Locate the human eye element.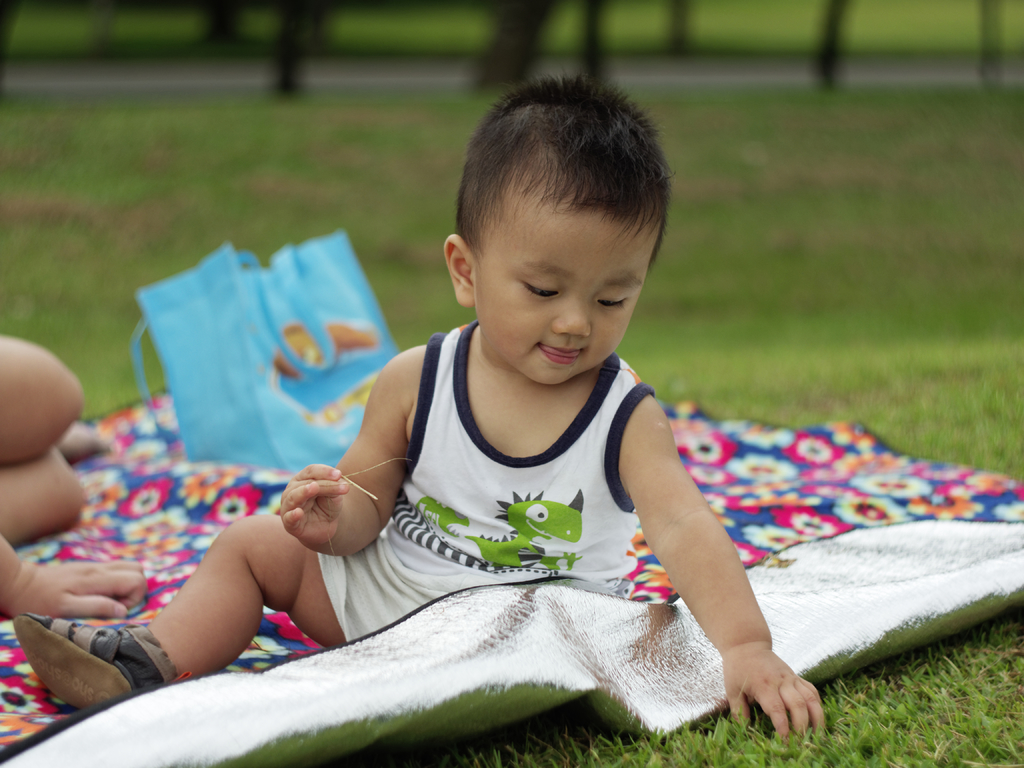
Element bbox: select_region(593, 294, 627, 311).
